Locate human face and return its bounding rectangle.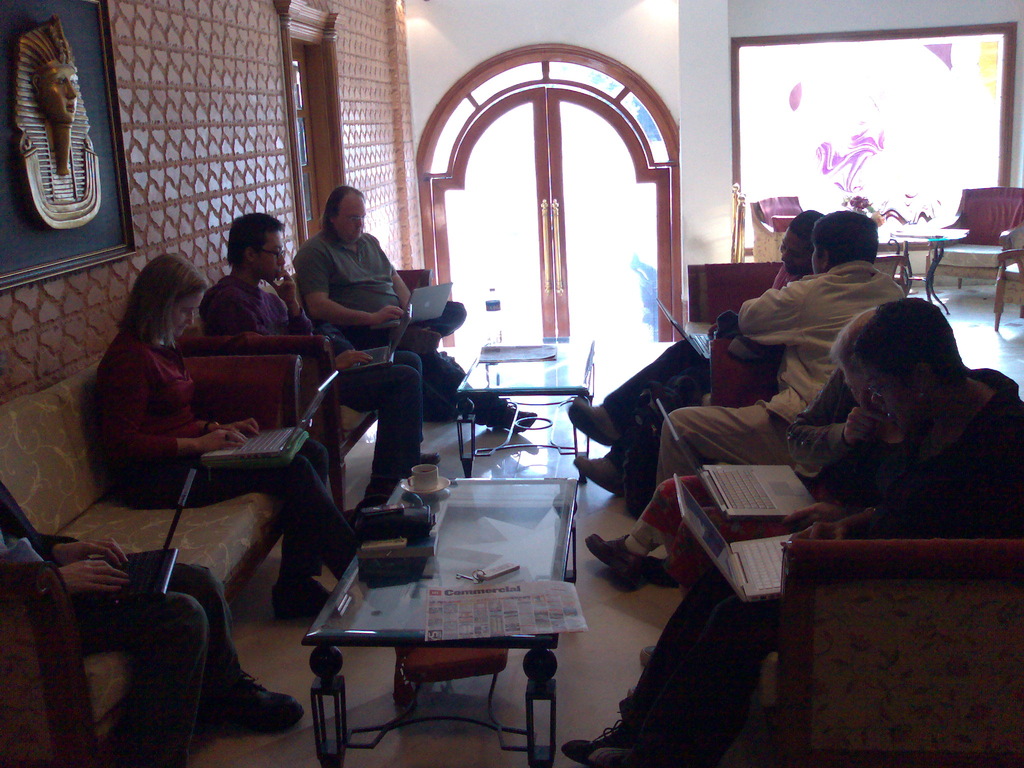
[left=874, top=373, right=911, bottom=424].
